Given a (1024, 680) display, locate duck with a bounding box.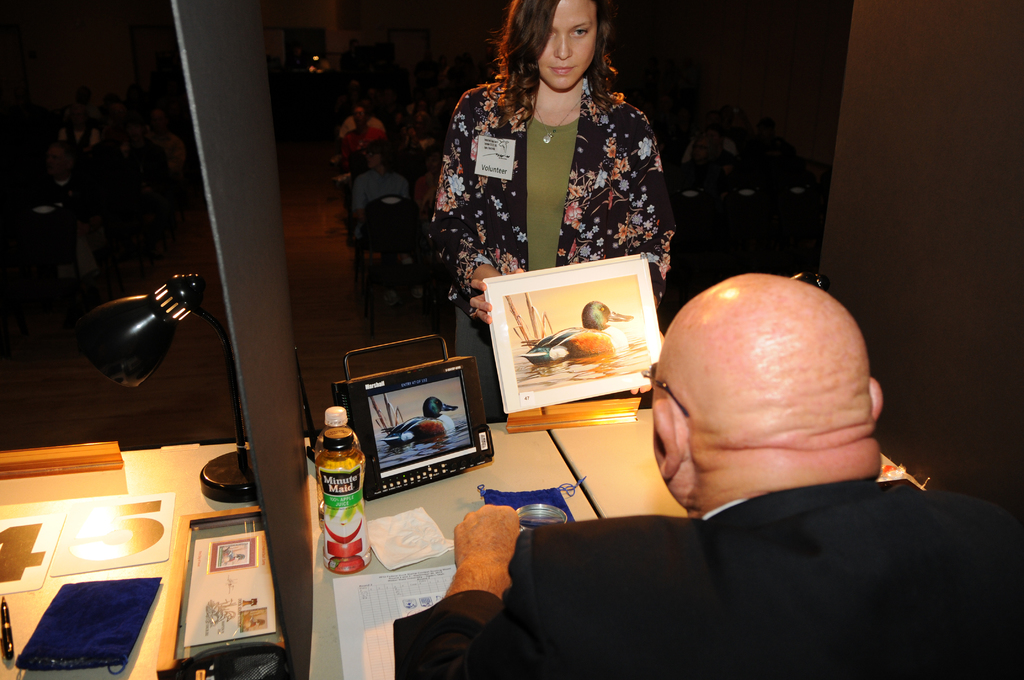
Located: (515,301,628,363).
